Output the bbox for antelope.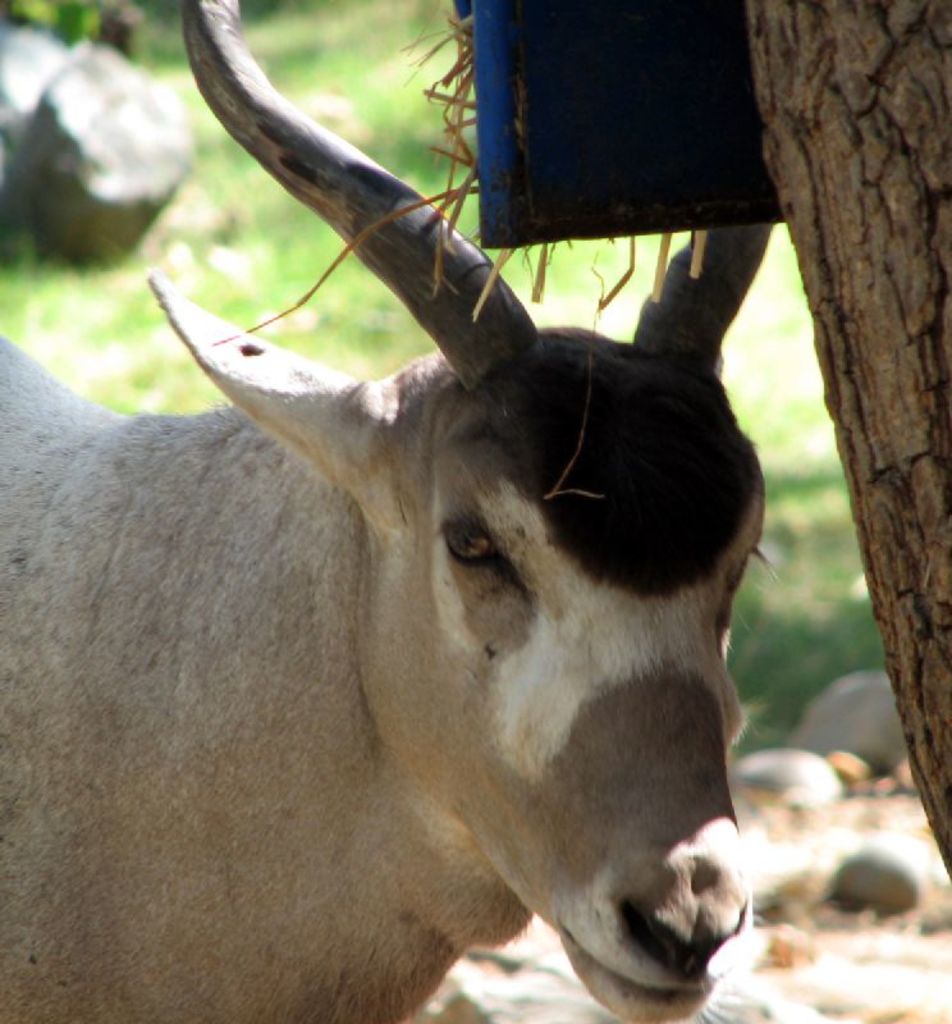
{"x1": 0, "y1": 0, "x2": 779, "y2": 1023}.
